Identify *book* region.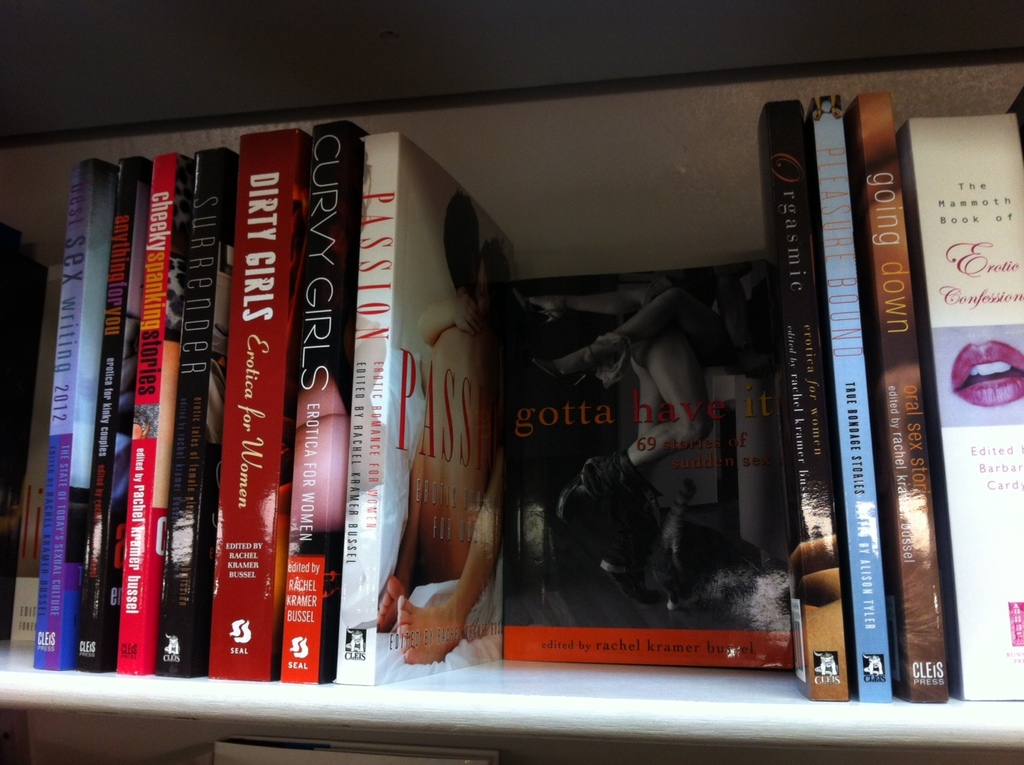
Region: 488/259/794/673.
